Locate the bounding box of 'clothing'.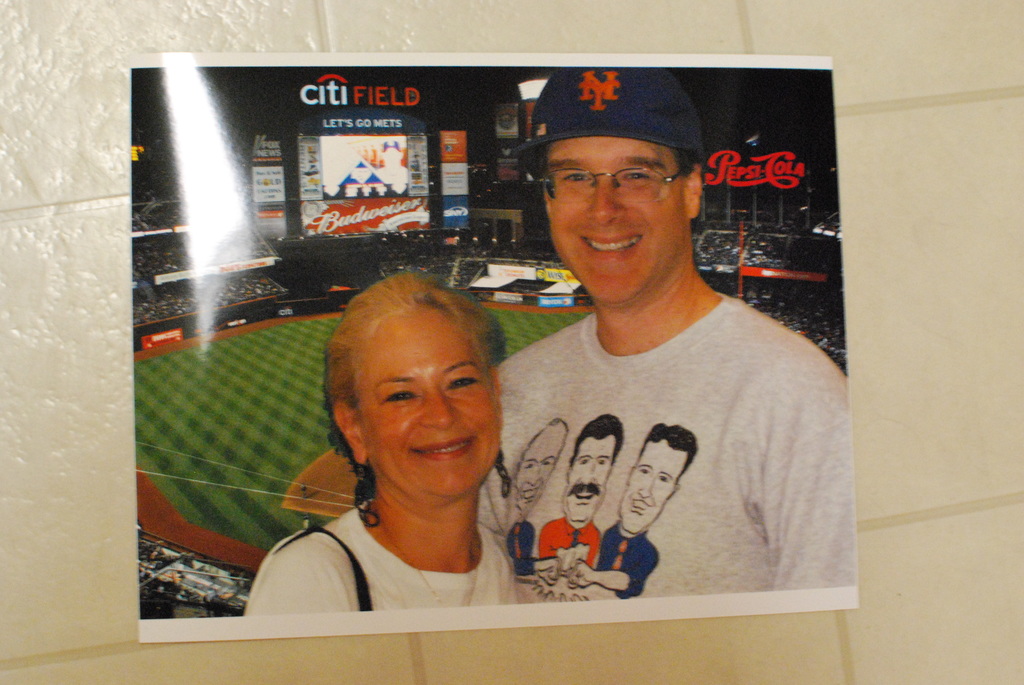
Bounding box: (597, 519, 659, 598).
